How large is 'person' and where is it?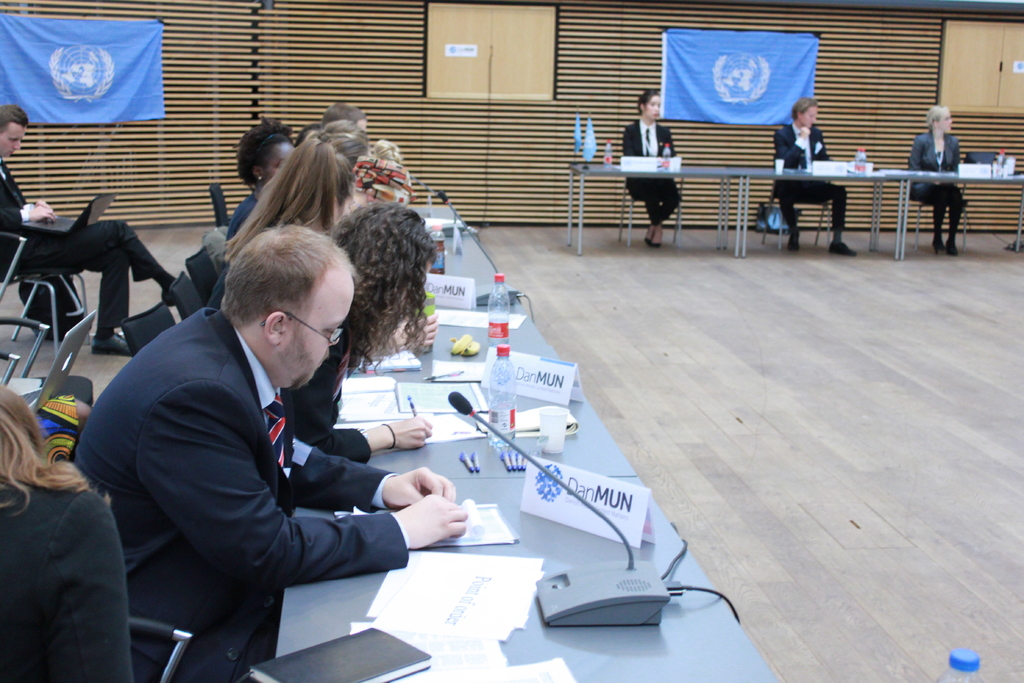
Bounding box: (x1=0, y1=95, x2=193, y2=358).
